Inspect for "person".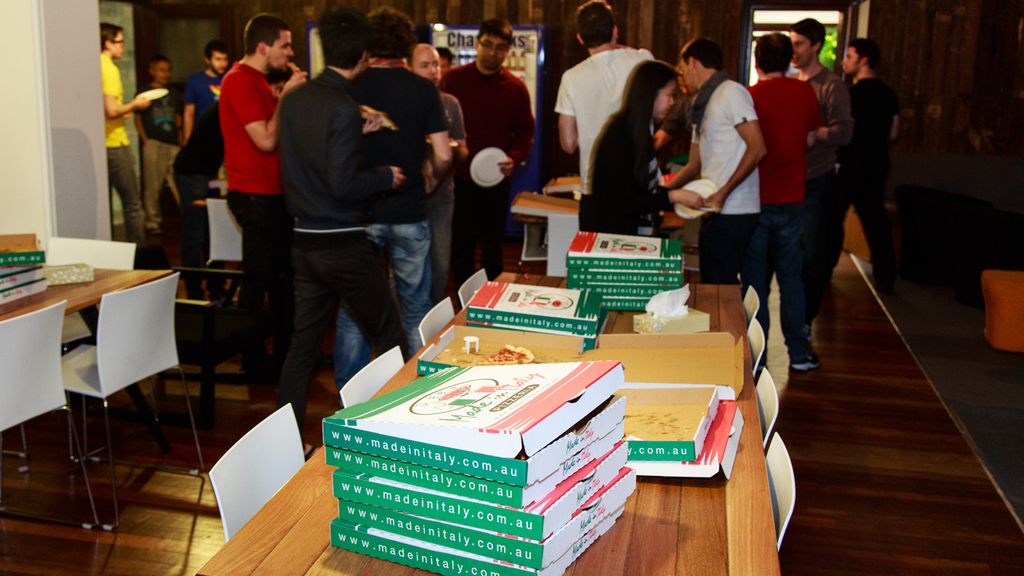
Inspection: 545 0 663 264.
